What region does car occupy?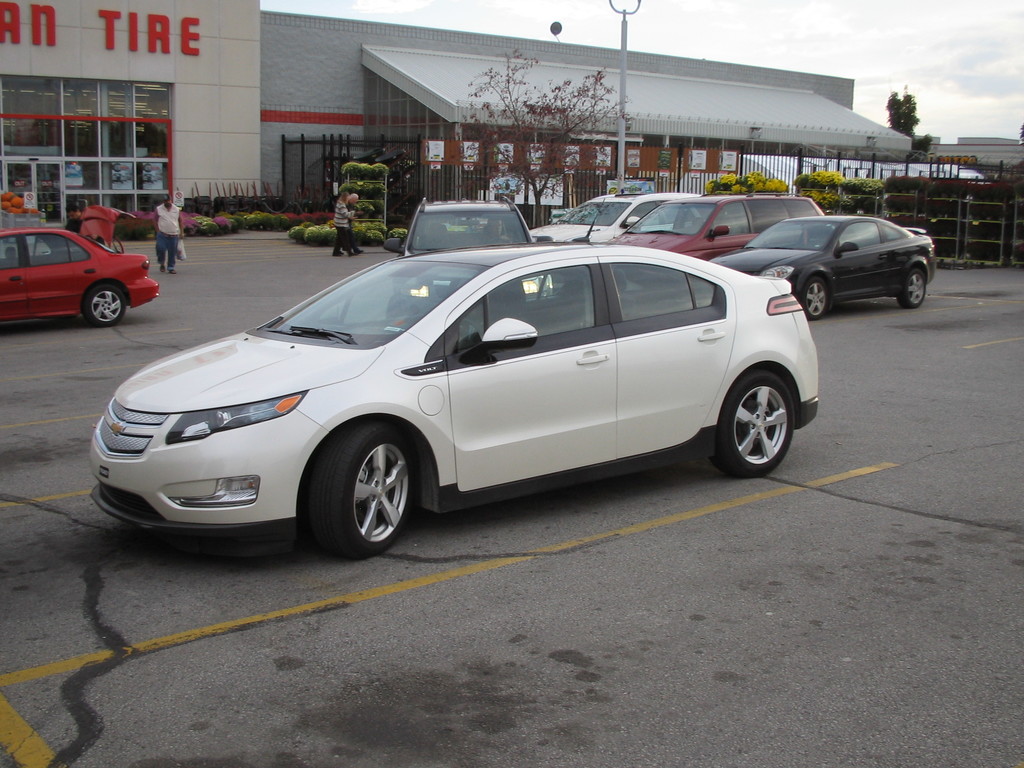
<box>535,193,706,264</box>.
